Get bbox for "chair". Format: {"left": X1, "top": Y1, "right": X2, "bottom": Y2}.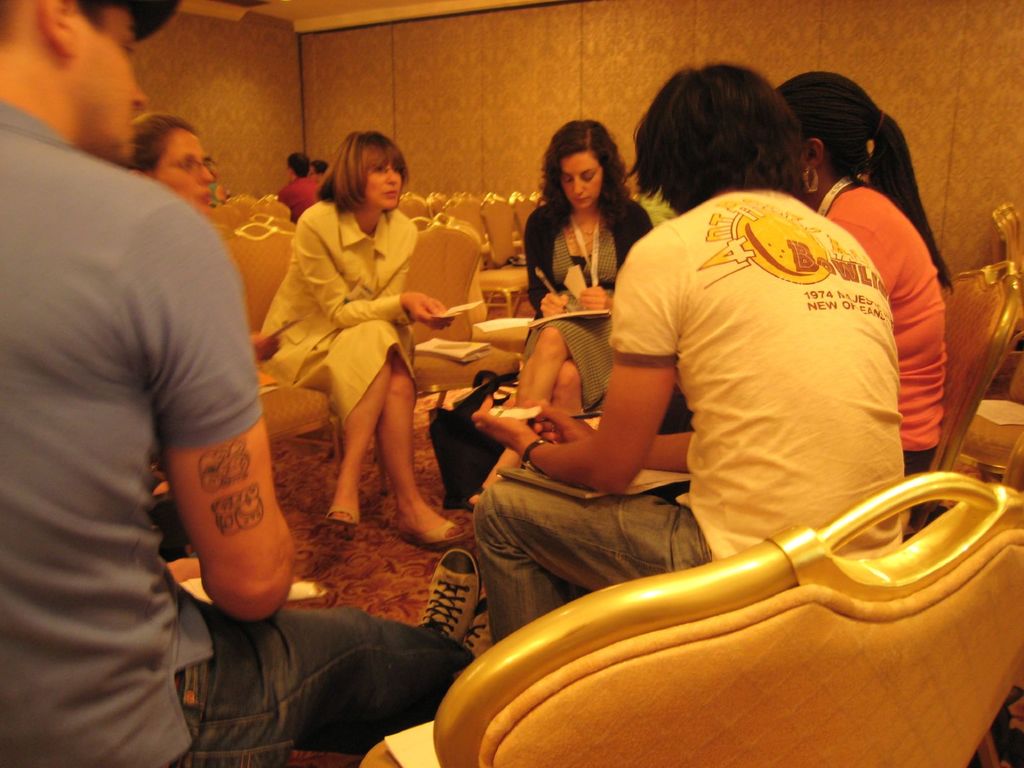
{"left": 990, "top": 201, "right": 1023, "bottom": 402}.
